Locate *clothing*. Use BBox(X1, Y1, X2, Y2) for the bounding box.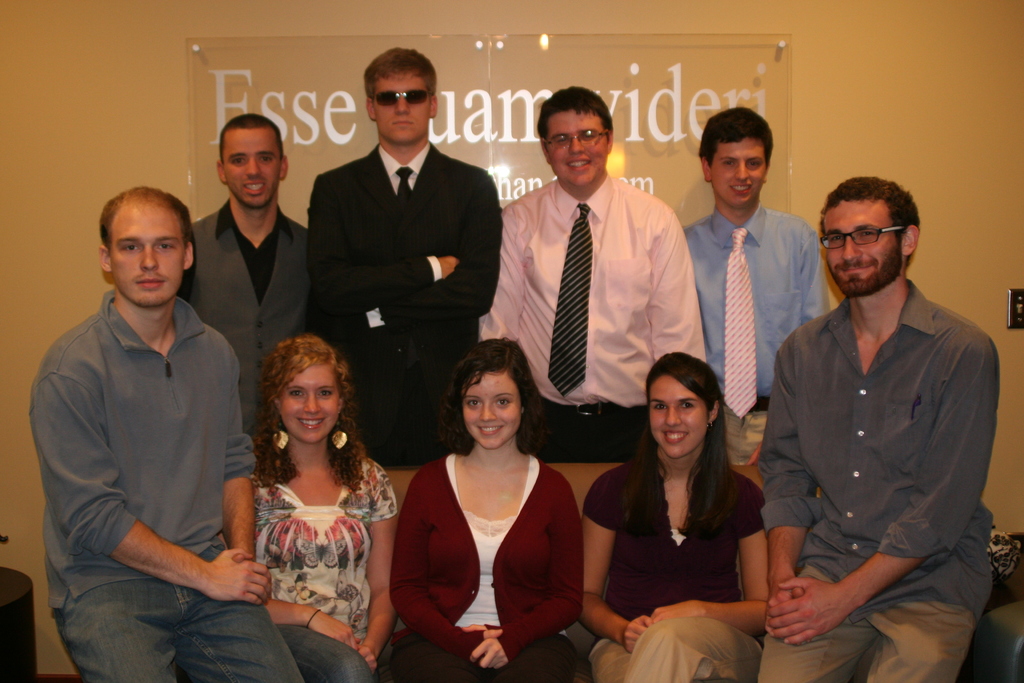
BBox(29, 293, 316, 680).
